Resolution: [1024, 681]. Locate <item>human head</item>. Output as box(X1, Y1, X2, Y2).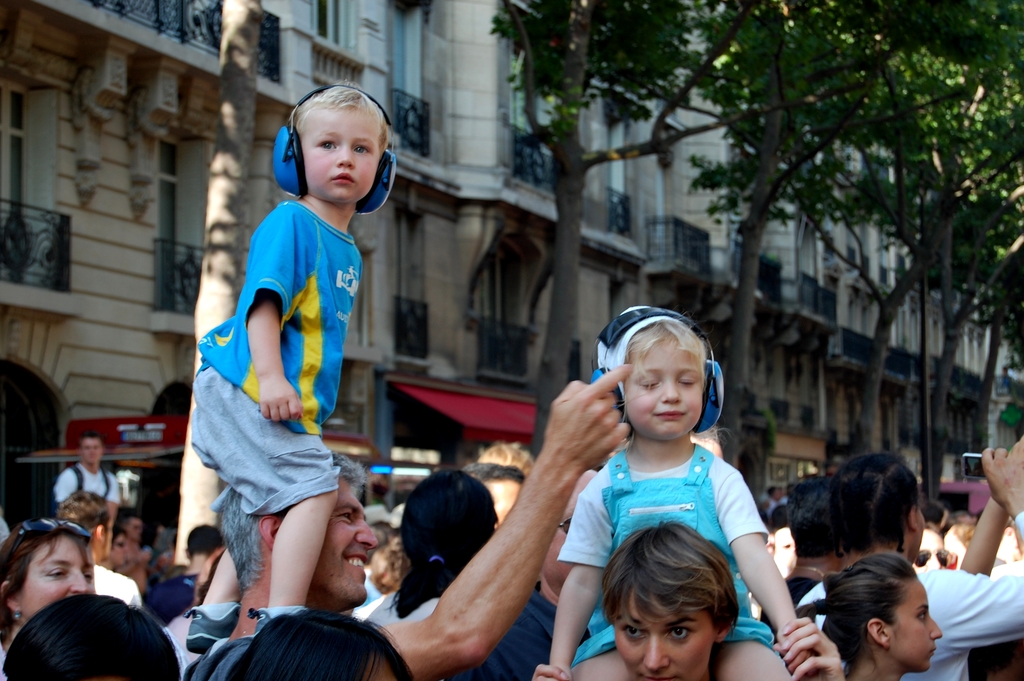
box(188, 524, 227, 561).
